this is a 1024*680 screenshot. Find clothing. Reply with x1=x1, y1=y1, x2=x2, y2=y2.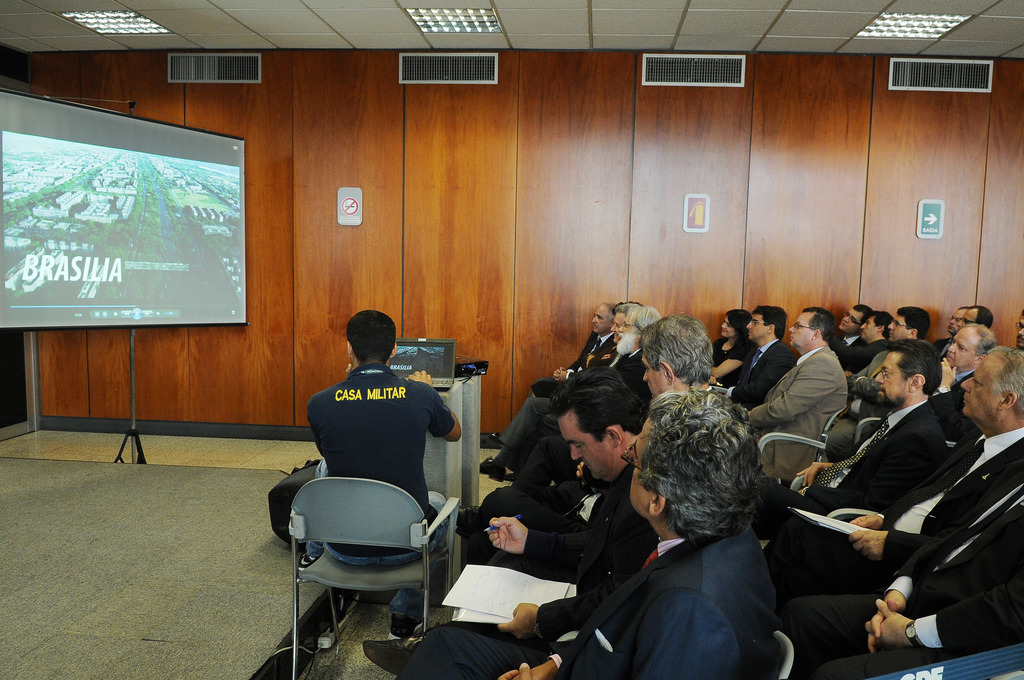
x1=706, y1=337, x2=763, y2=393.
